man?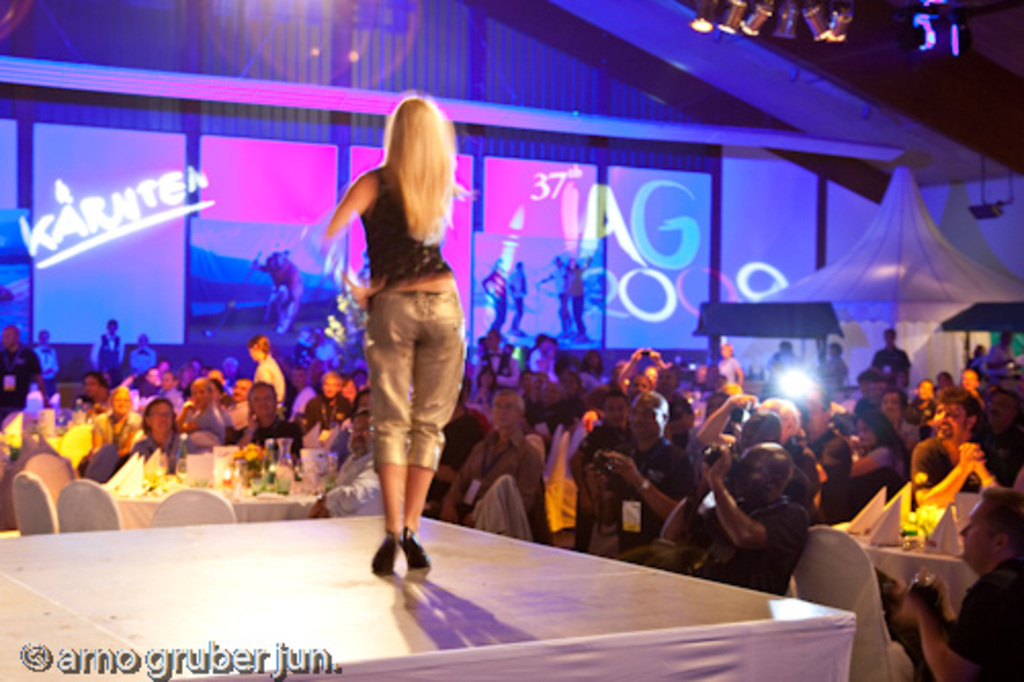
Rect(301, 371, 360, 436)
